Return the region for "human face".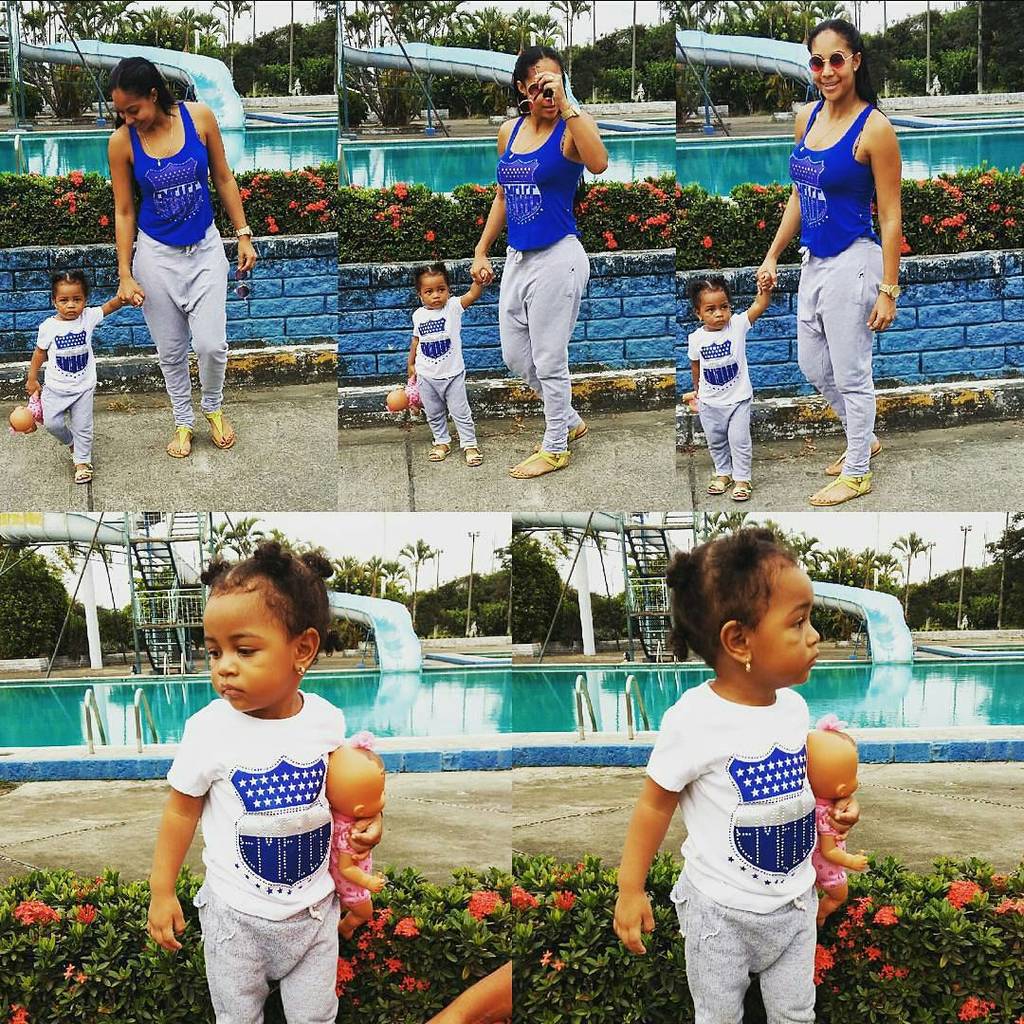
[53,278,83,324].
